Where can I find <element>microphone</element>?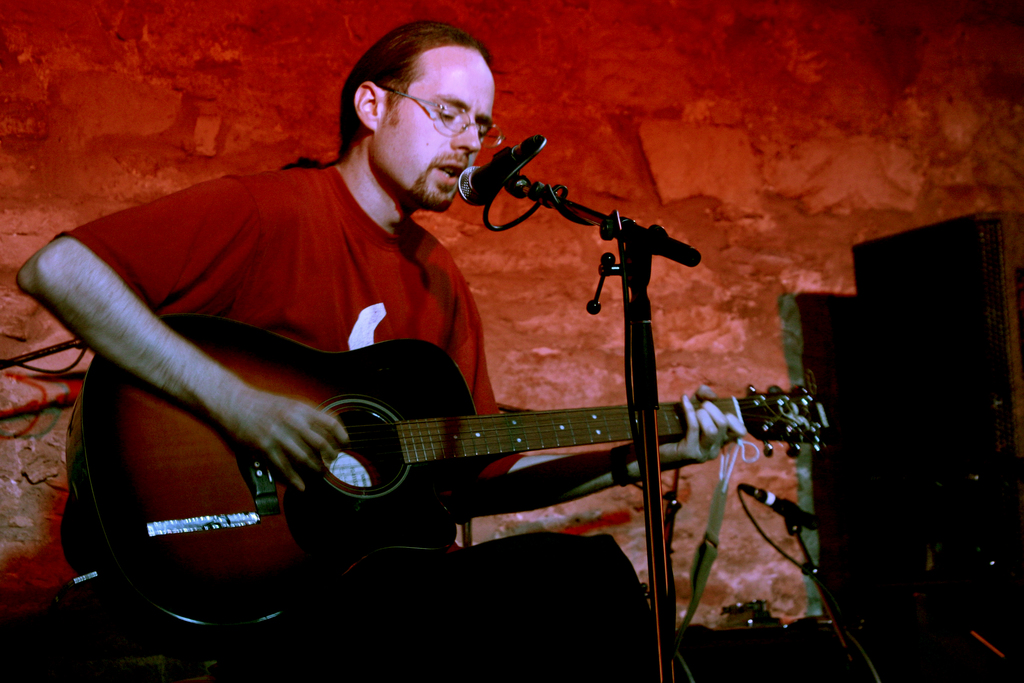
You can find it at 459, 126, 556, 204.
